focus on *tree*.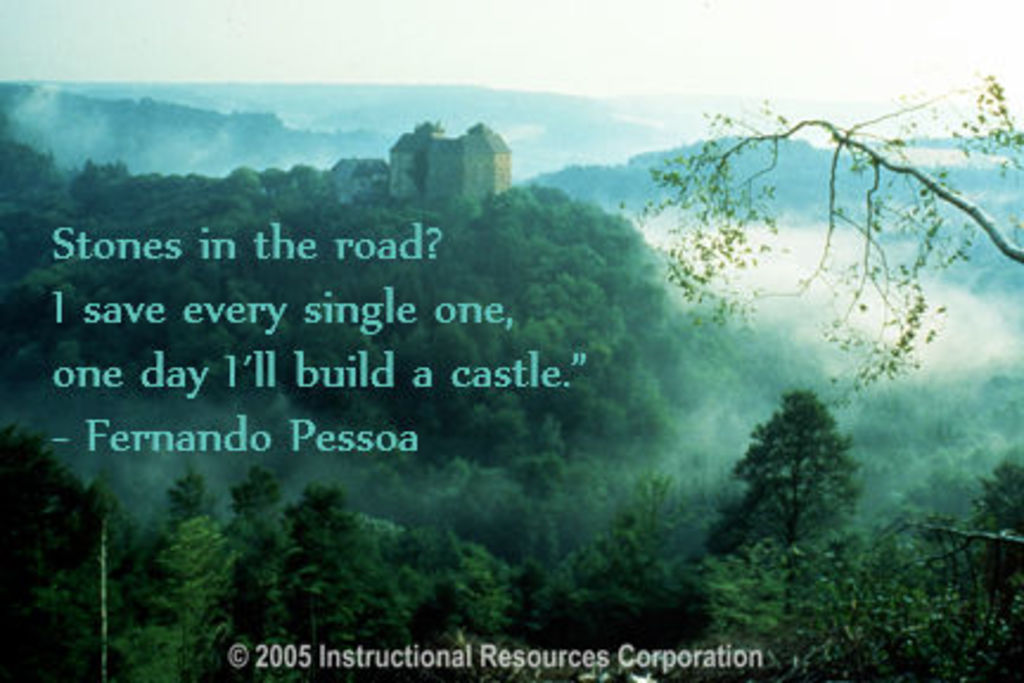
Focused at crop(280, 157, 313, 194).
